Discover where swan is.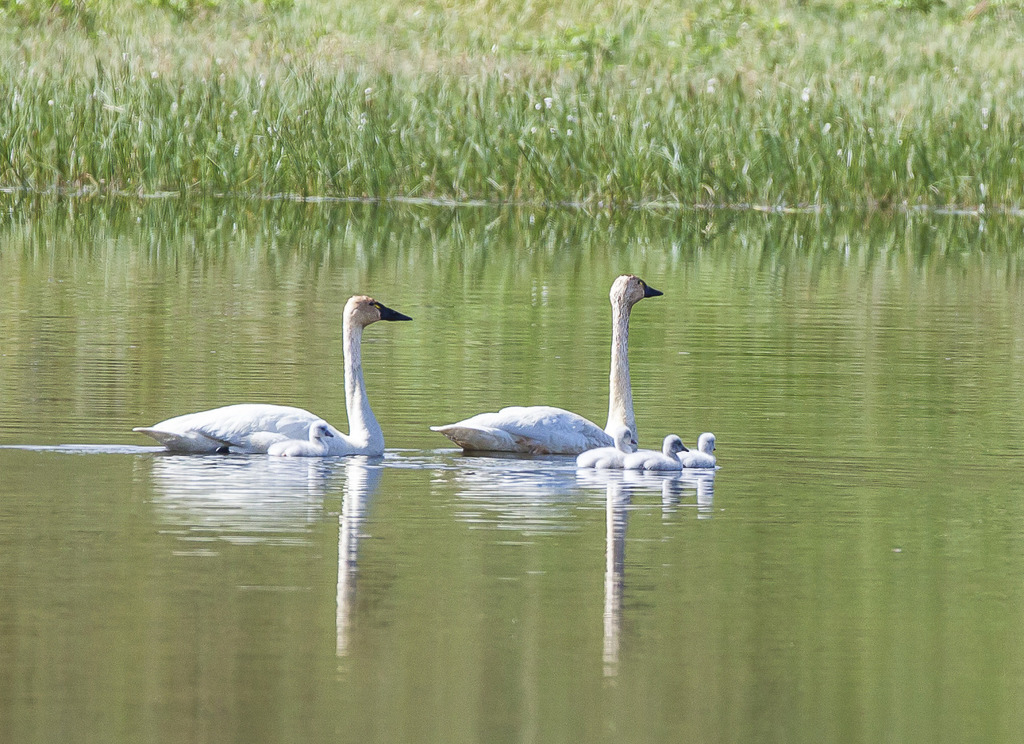
Discovered at 430 274 664 459.
